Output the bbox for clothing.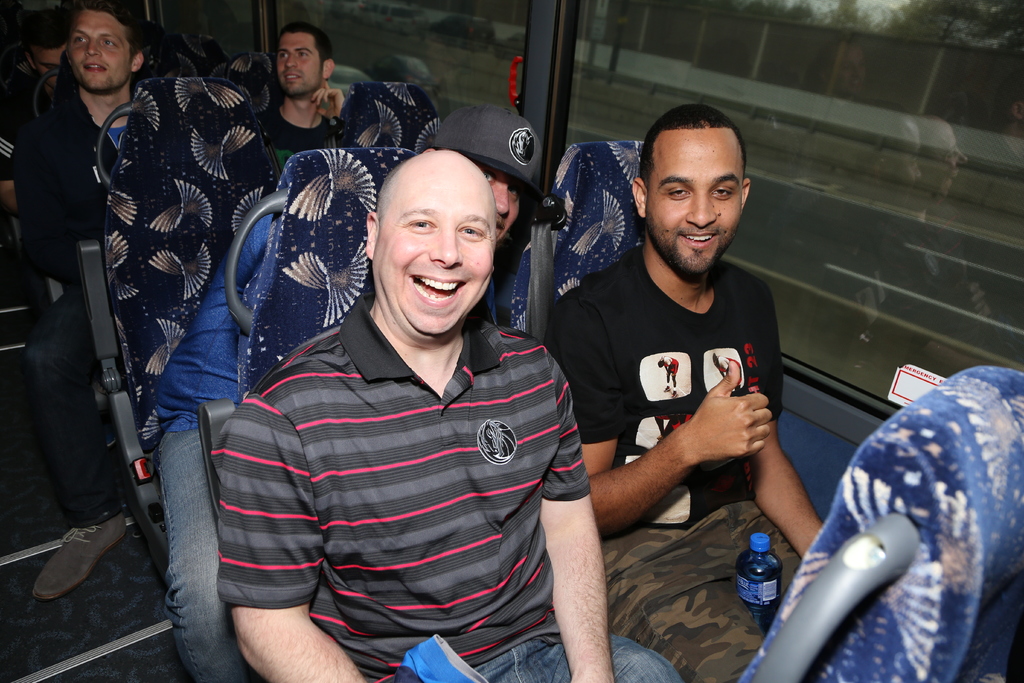
rect(9, 50, 131, 531).
